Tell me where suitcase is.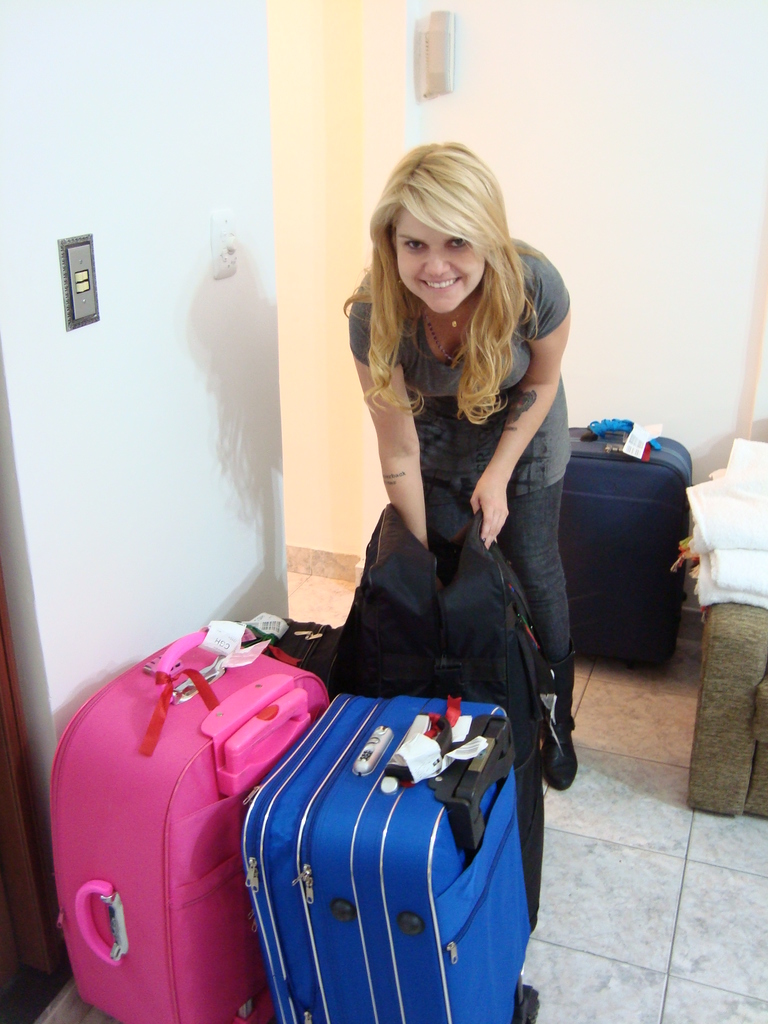
suitcase is at (x1=51, y1=624, x2=333, y2=1023).
